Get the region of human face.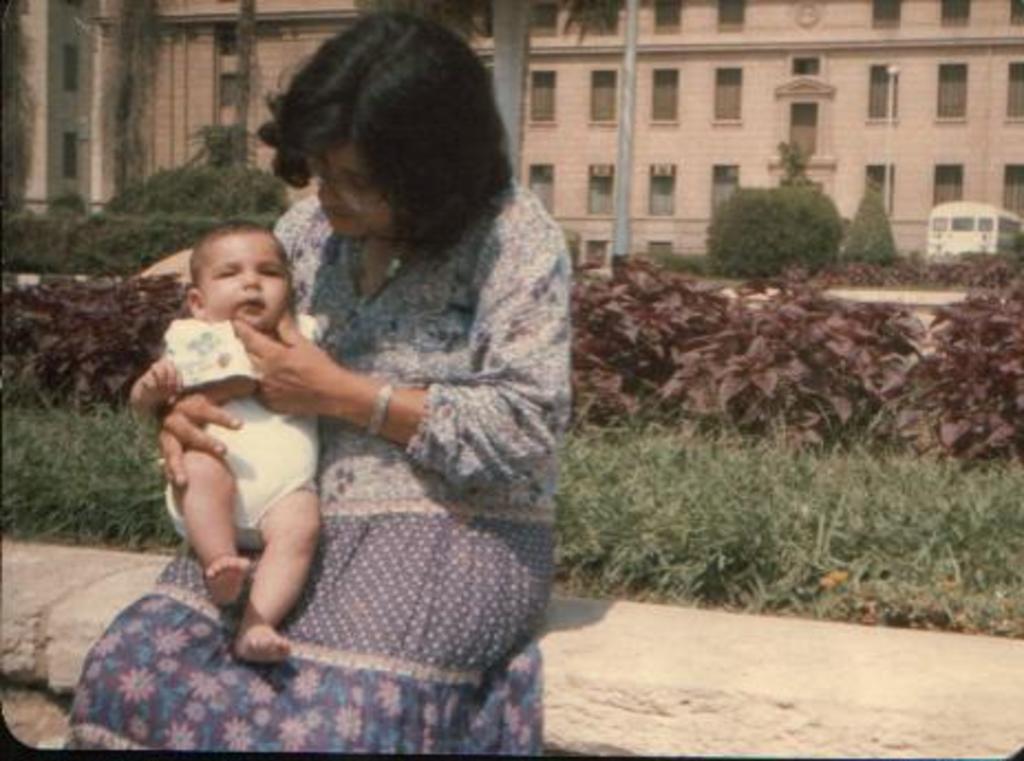
detection(203, 234, 289, 337).
